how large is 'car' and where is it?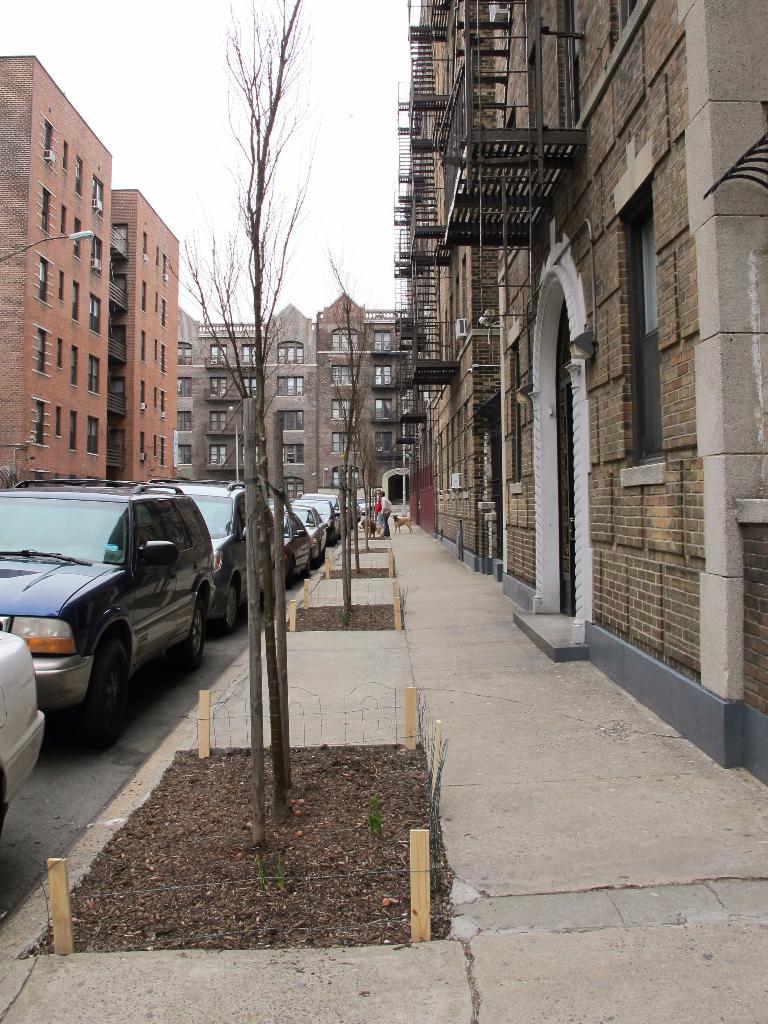
Bounding box: bbox(302, 494, 338, 550).
